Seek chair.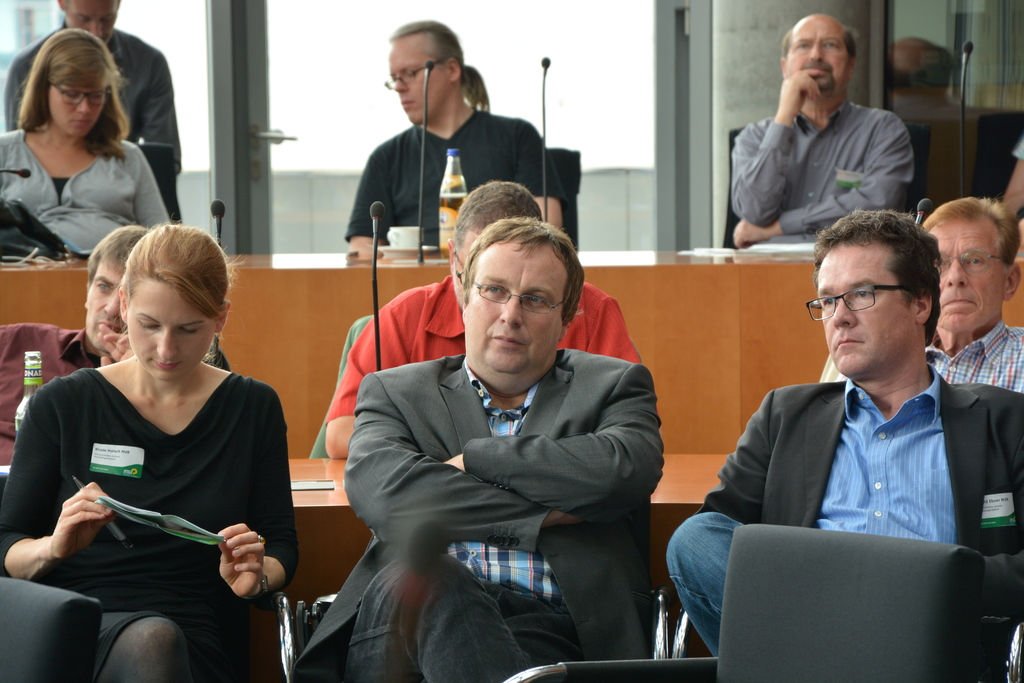
locate(492, 509, 991, 681).
